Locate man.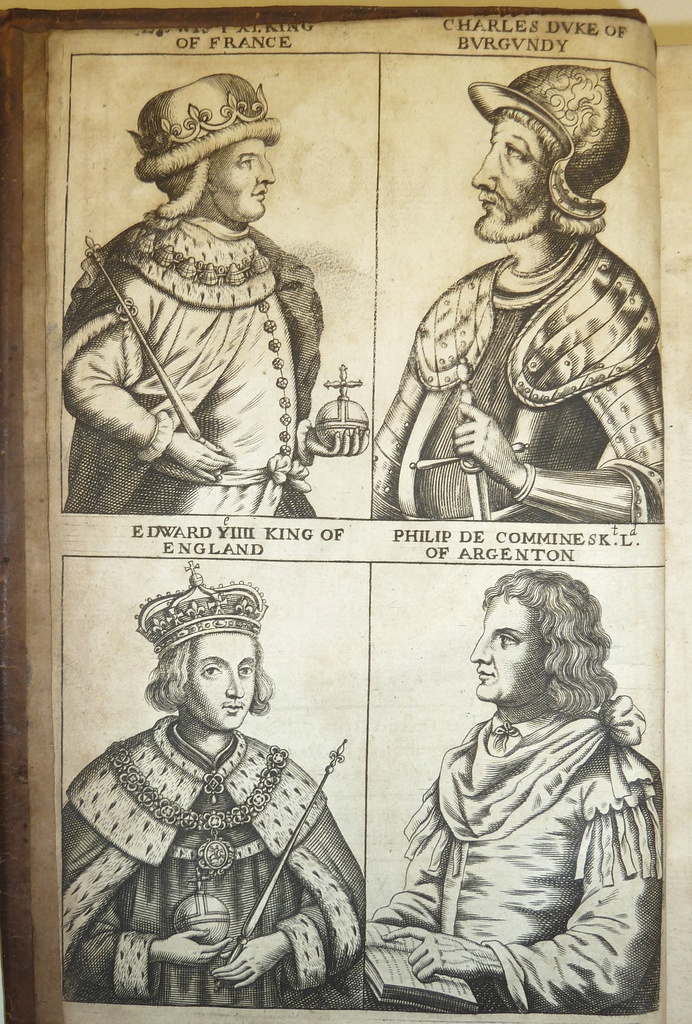
Bounding box: x1=358 y1=571 x2=664 y2=1010.
